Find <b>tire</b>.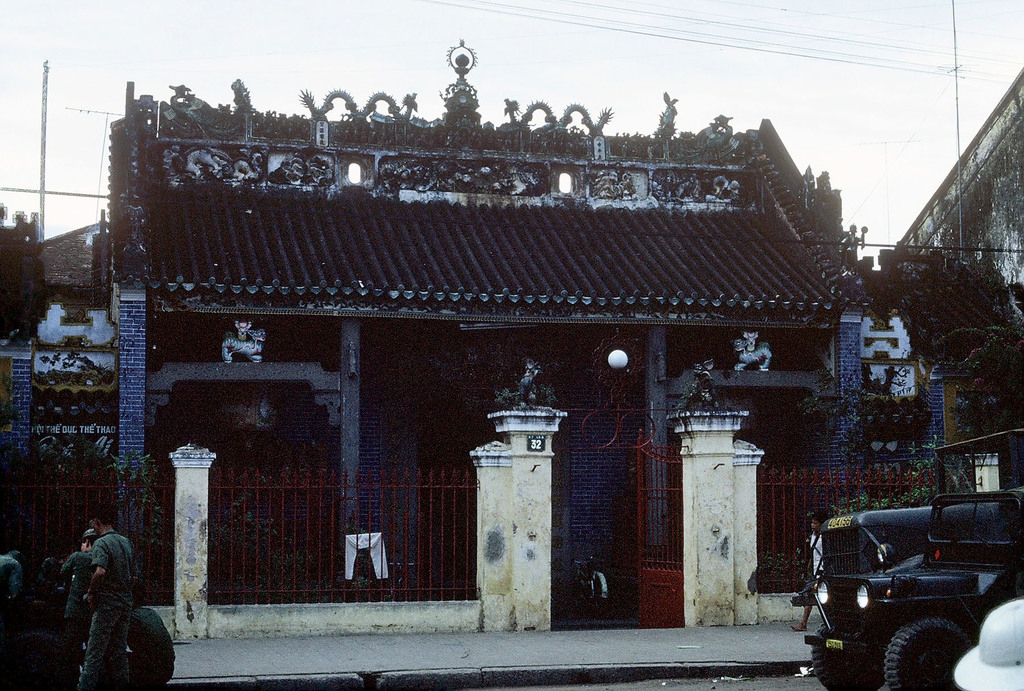
x1=811, y1=612, x2=877, y2=690.
